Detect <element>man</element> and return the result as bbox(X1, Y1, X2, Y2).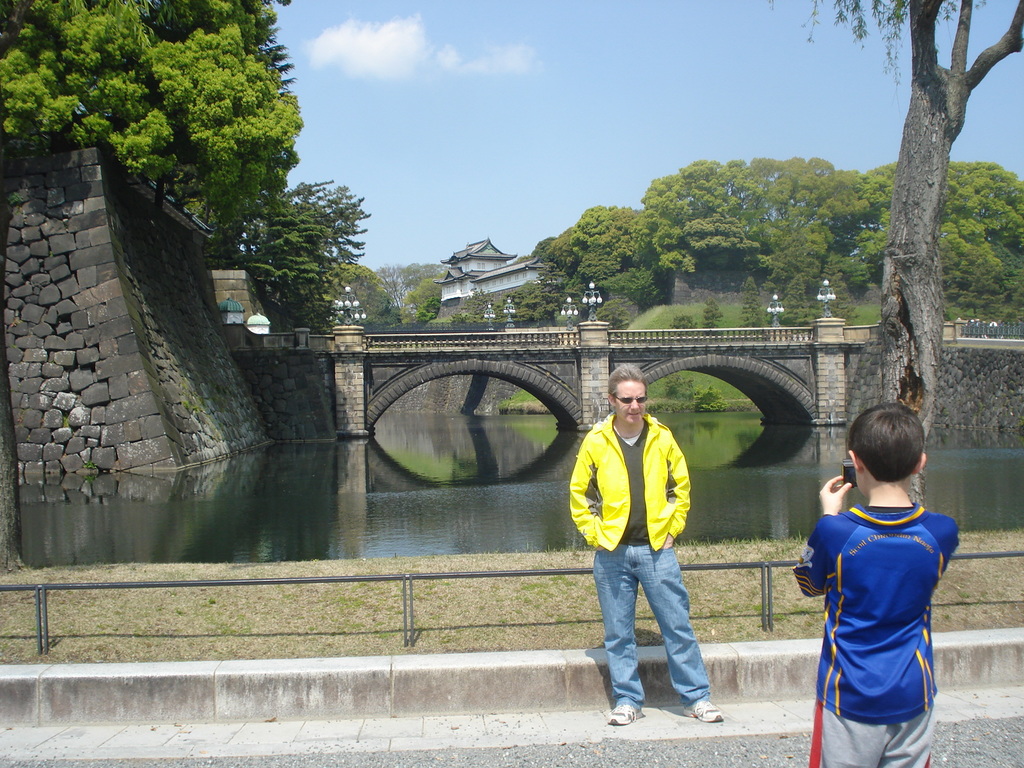
bbox(575, 382, 724, 723).
